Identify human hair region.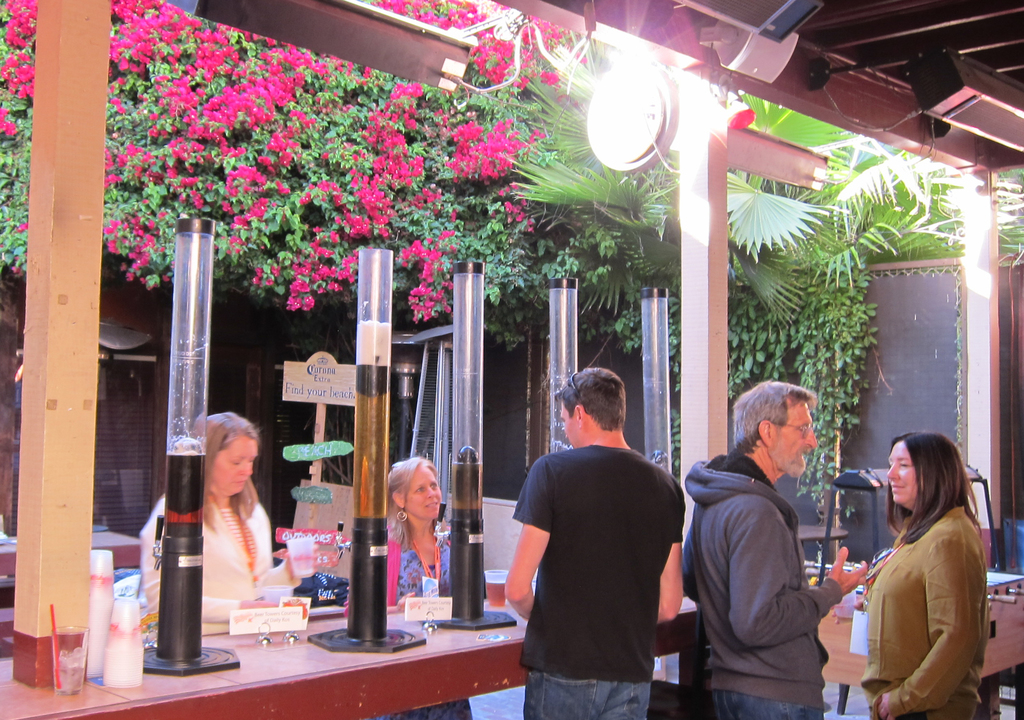
Region: <bbox>884, 428, 986, 546</bbox>.
